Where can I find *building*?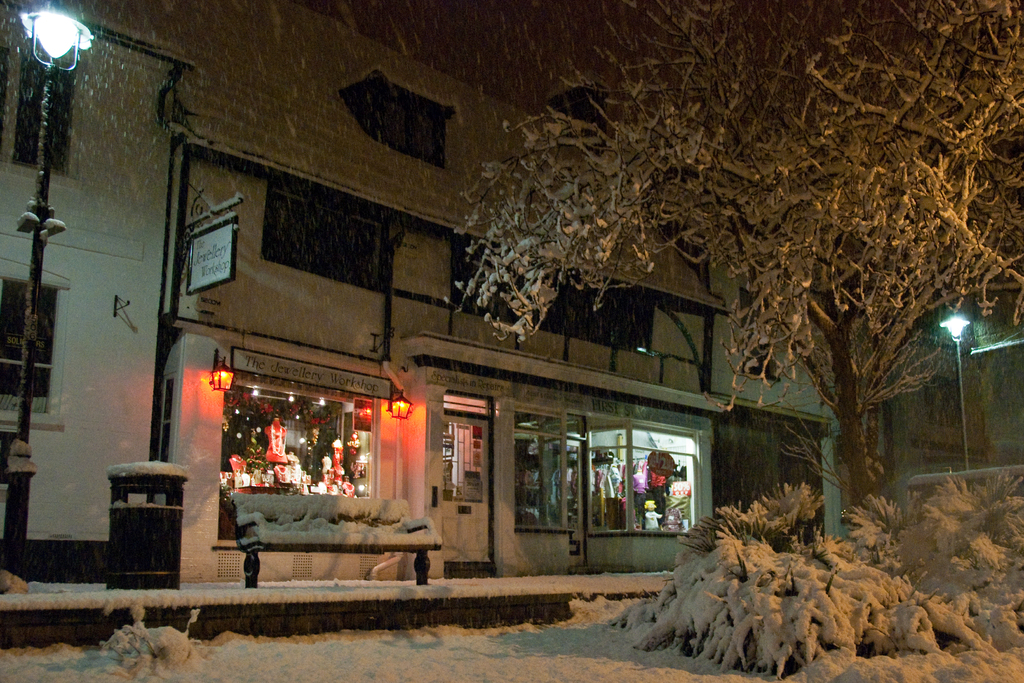
You can find it at 0 0 1023 595.
